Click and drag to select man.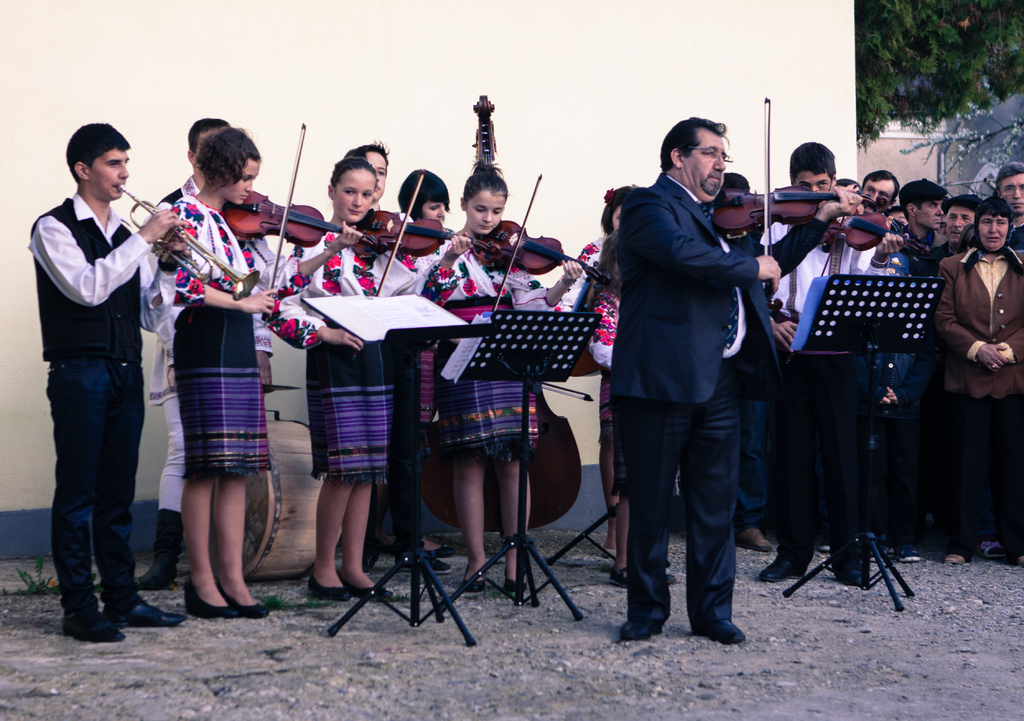
Selection: [x1=924, y1=198, x2=1023, y2=568].
